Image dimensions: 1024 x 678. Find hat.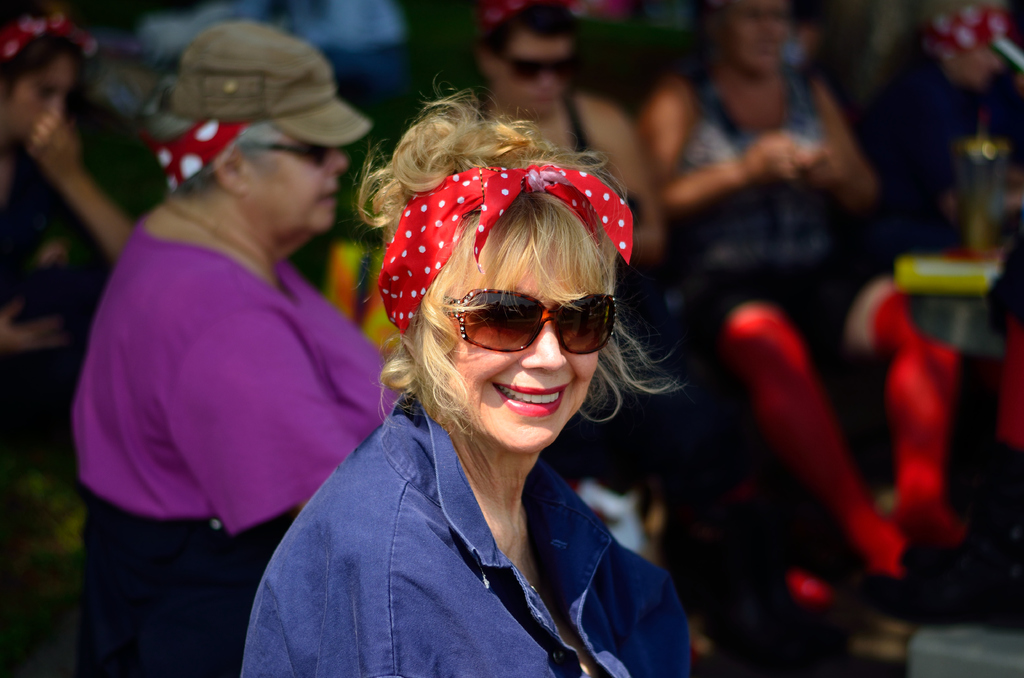
l=173, t=12, r=375, b=149.
